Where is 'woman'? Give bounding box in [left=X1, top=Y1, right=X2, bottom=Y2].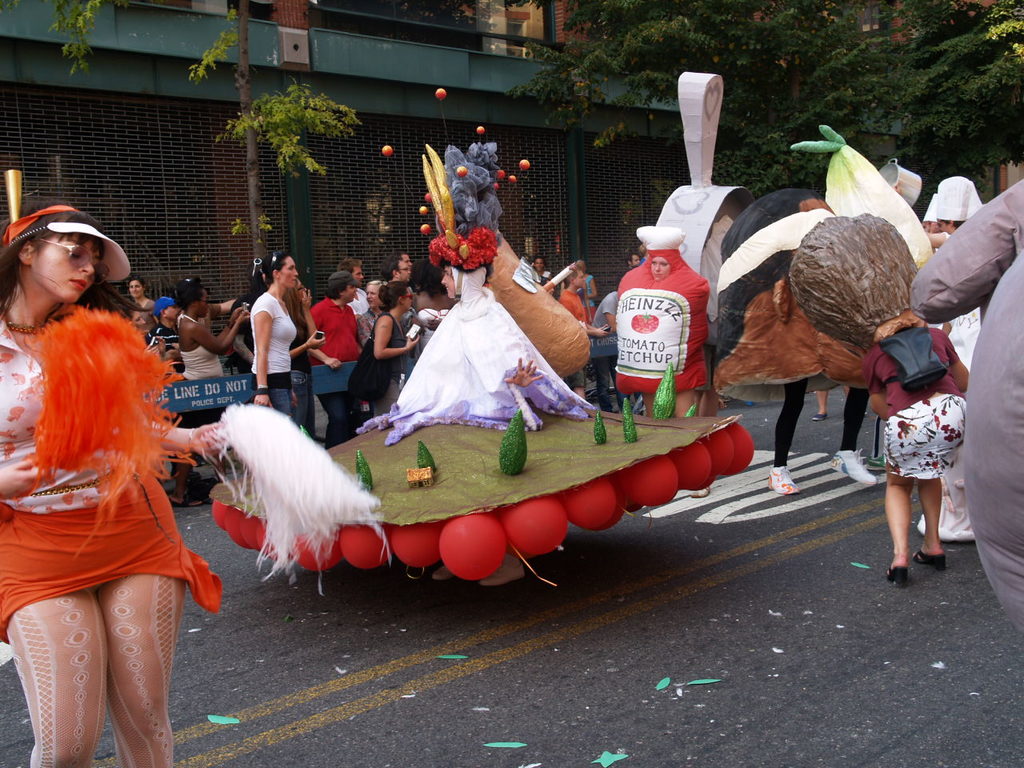
[left=122, top=299, right=169, bottom=383].
